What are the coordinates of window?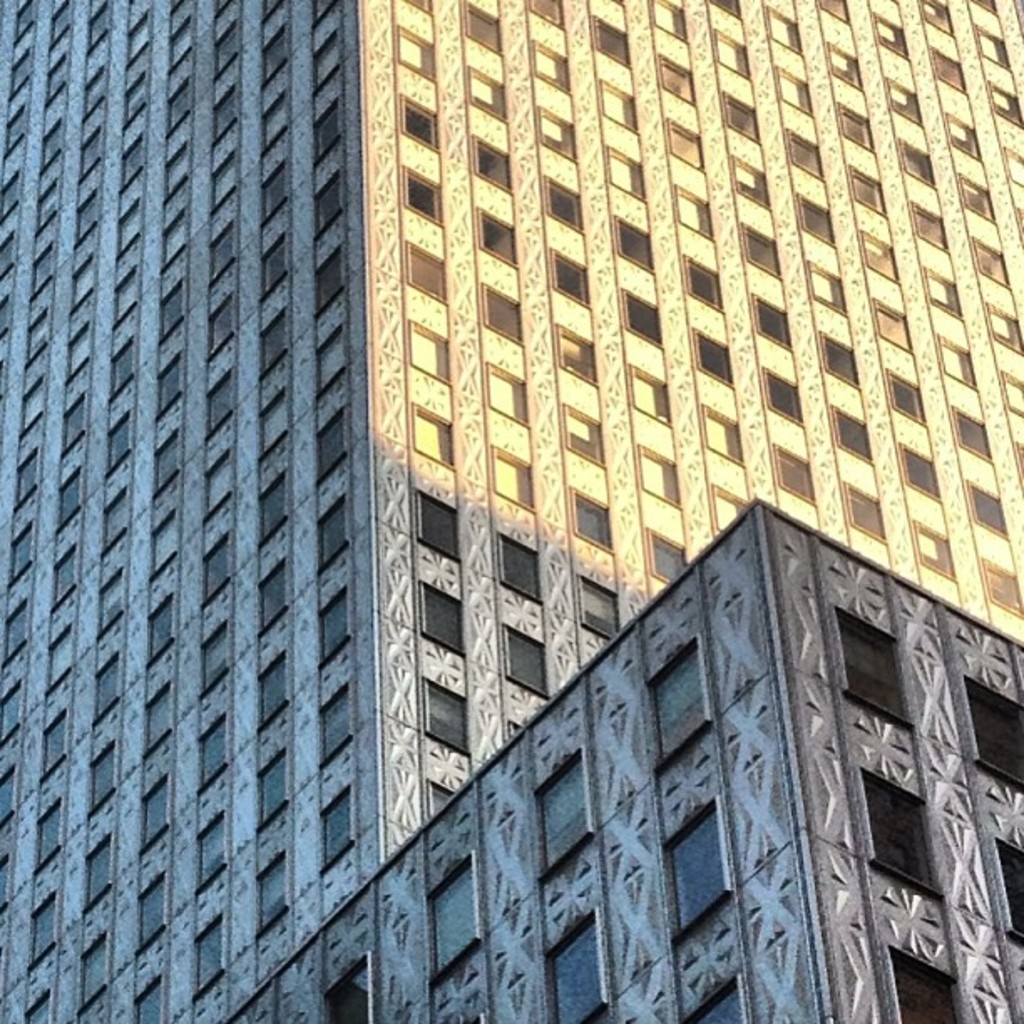
region(822, 333, 857, 385).
